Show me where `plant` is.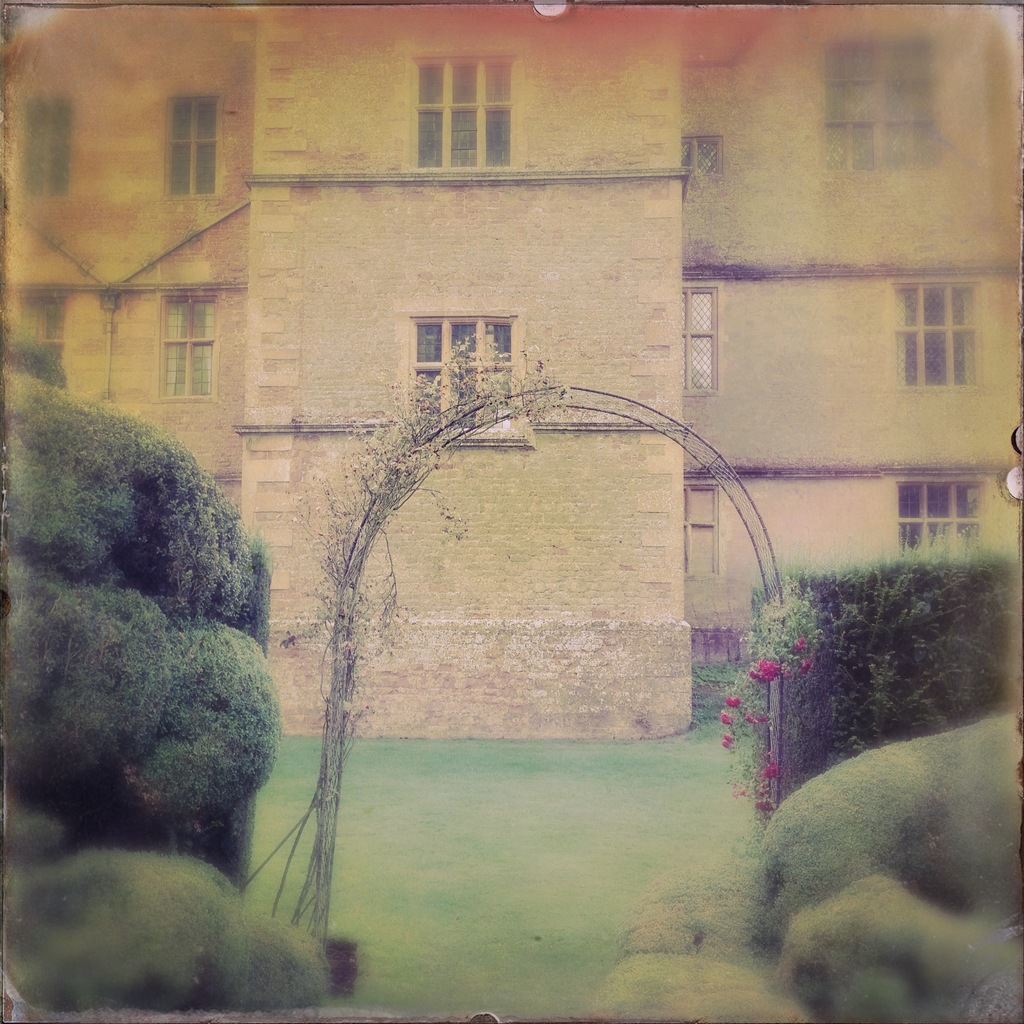
`plant` is at 0, 797, 333, 1016.
